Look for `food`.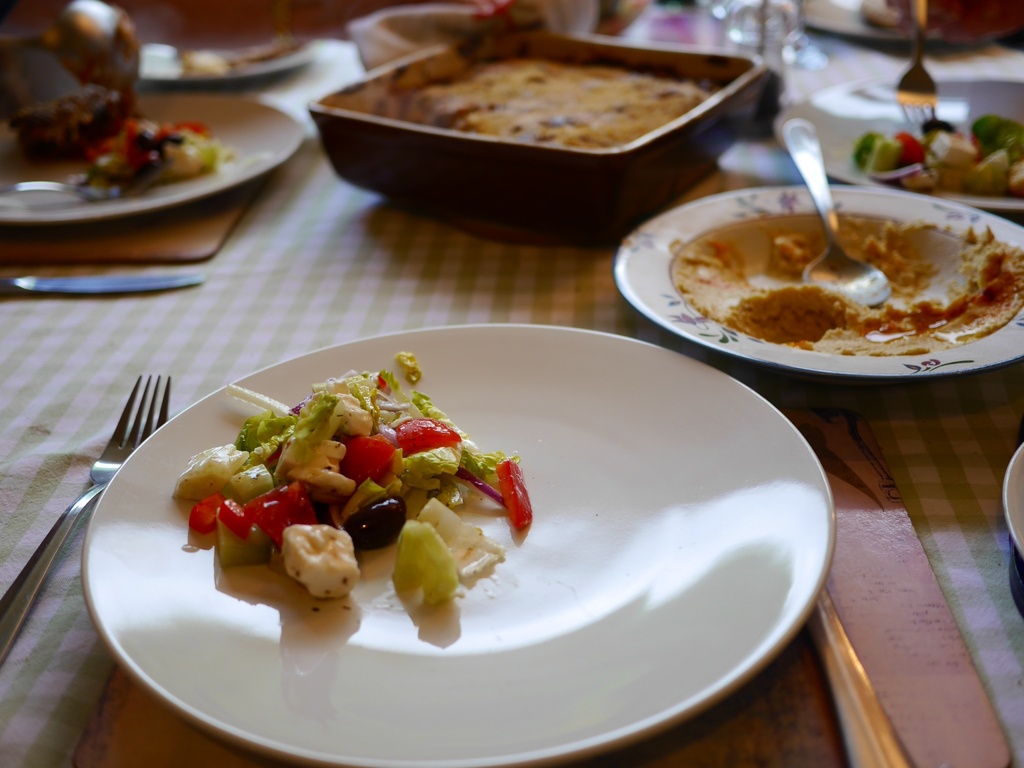
Found: (x1=849, y1=105, x2=1023, y2=200).
